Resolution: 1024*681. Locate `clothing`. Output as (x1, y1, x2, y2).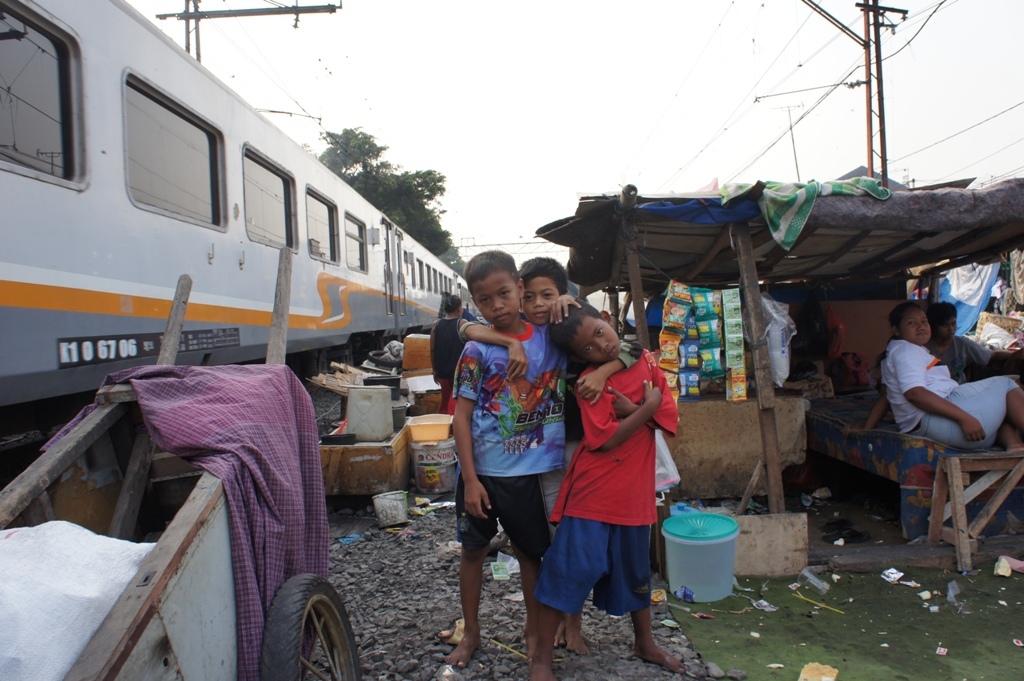
(567, 338, 676, 615).
